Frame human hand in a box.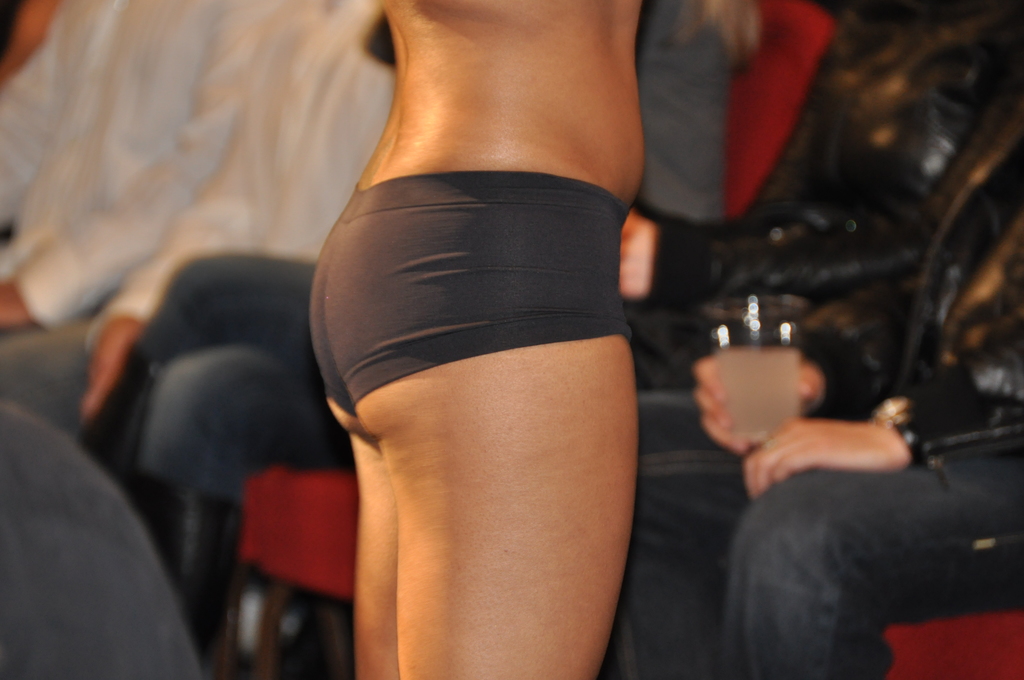
left=0, top=277, right=33, bottom=325.
